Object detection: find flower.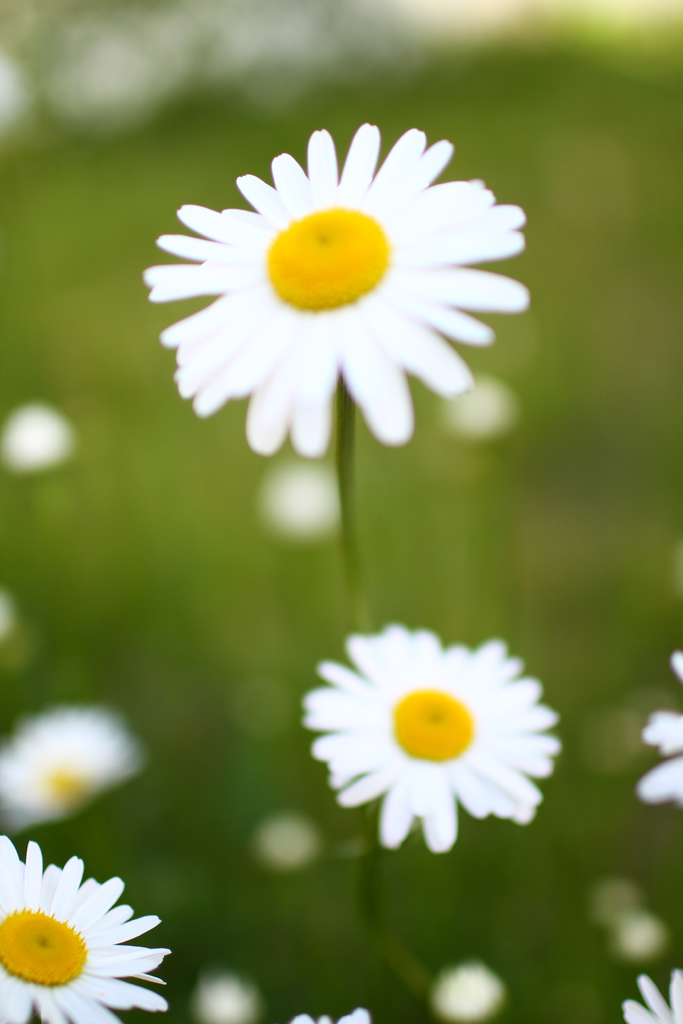
[left=140, top=113, right=547, bottom=445].
